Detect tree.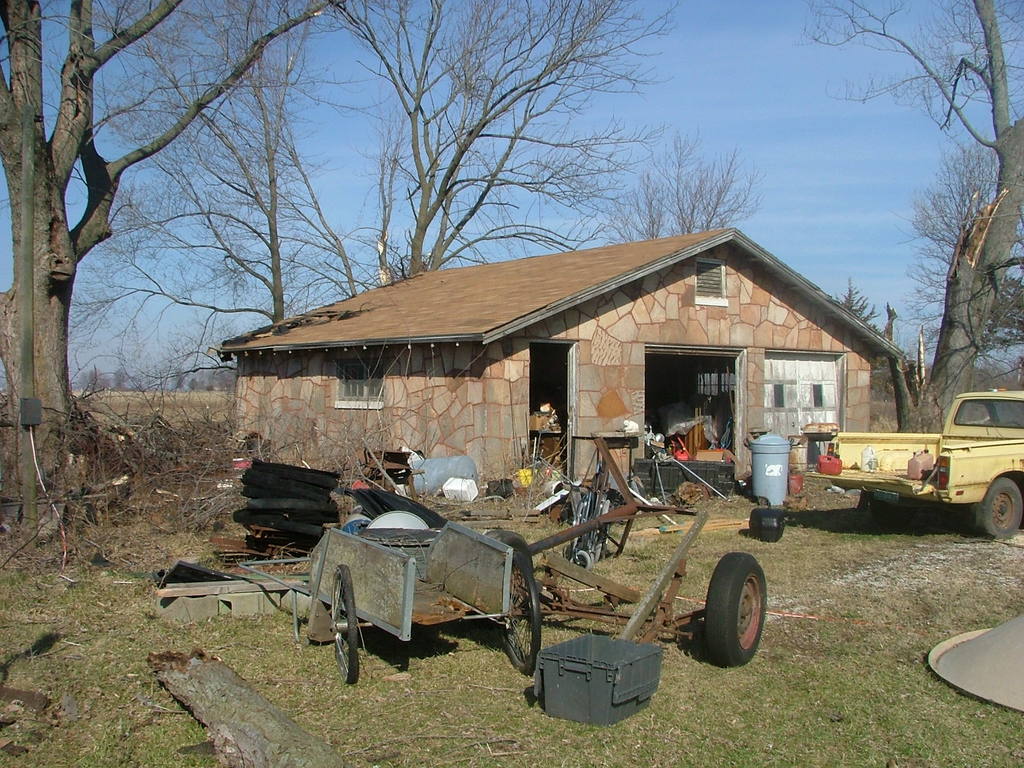
Detected at rect(575, 125, 776, 250).
